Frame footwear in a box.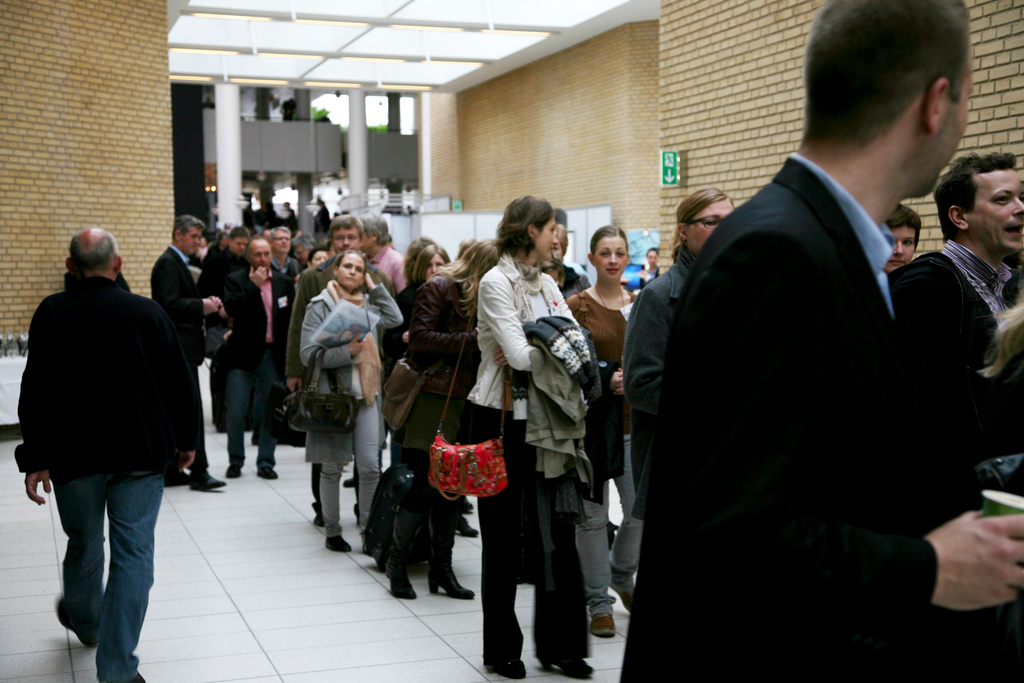
305,498,323,528.
